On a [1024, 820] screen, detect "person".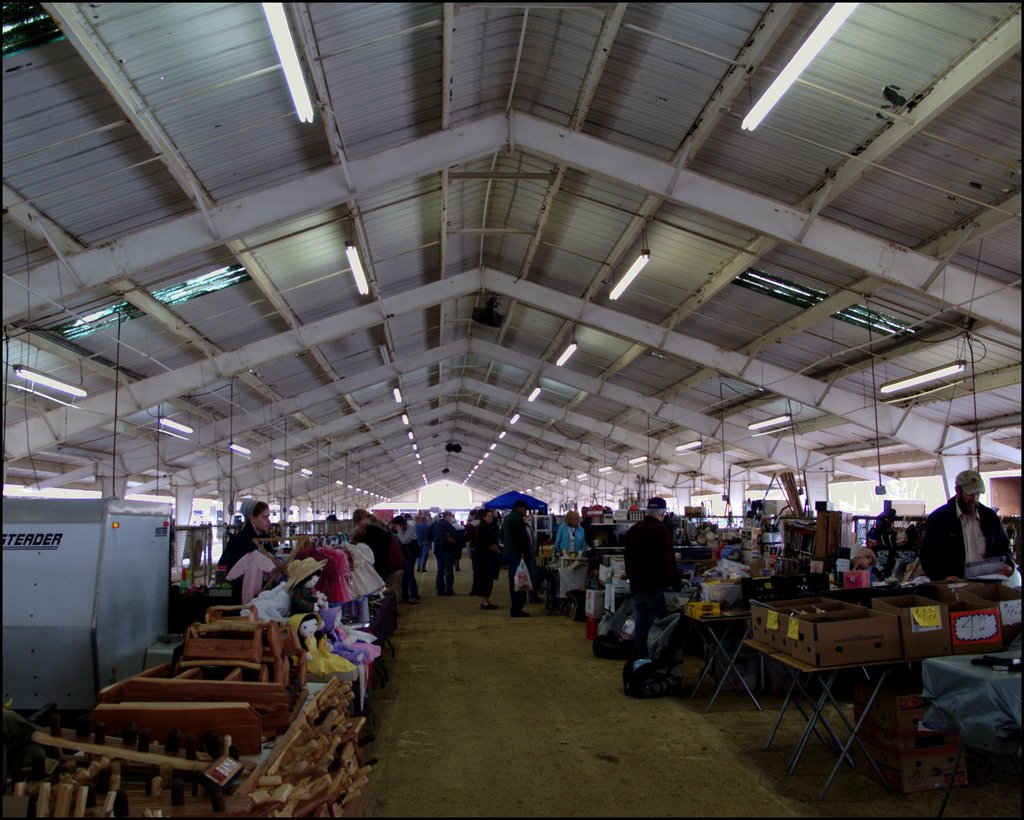
(left=459, top=506, right=503, bottom=599).
